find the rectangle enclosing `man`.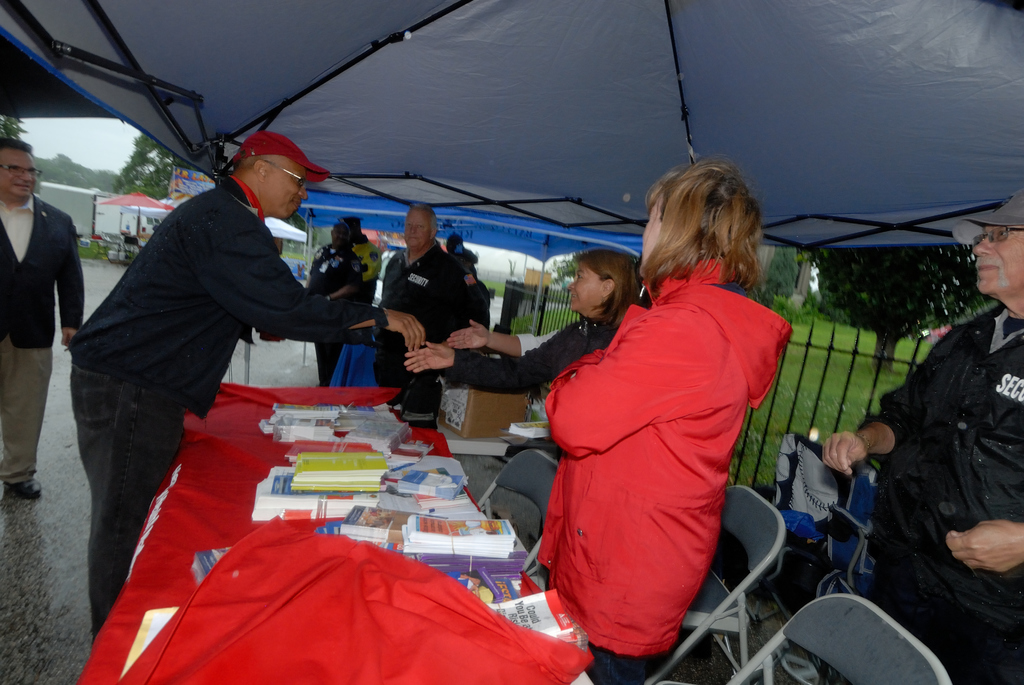
52/117/381/639.
